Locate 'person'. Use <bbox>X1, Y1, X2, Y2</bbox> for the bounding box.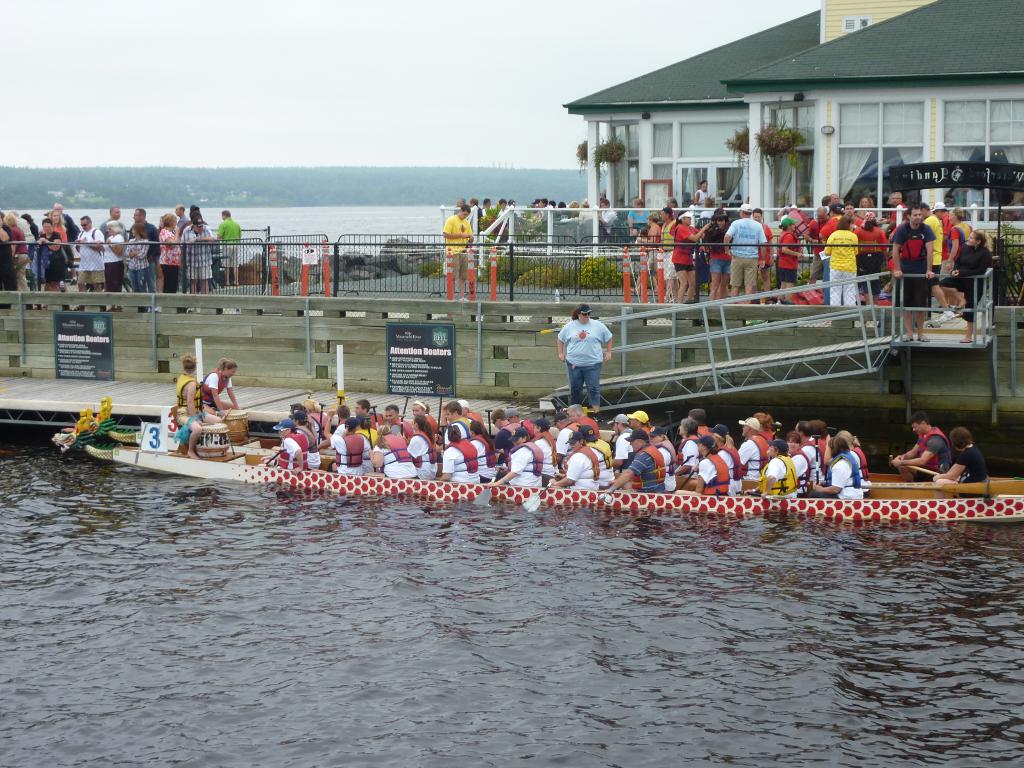
<bbox>820, 204, 857, 305</bbox>.
